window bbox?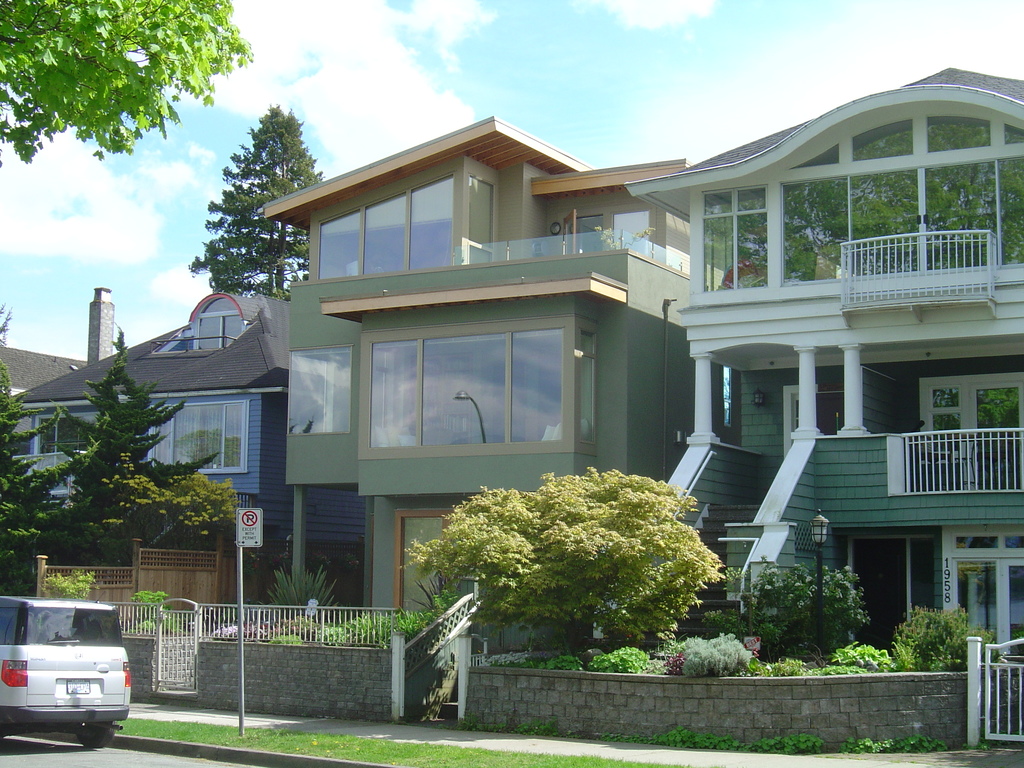
578/332/593/445
